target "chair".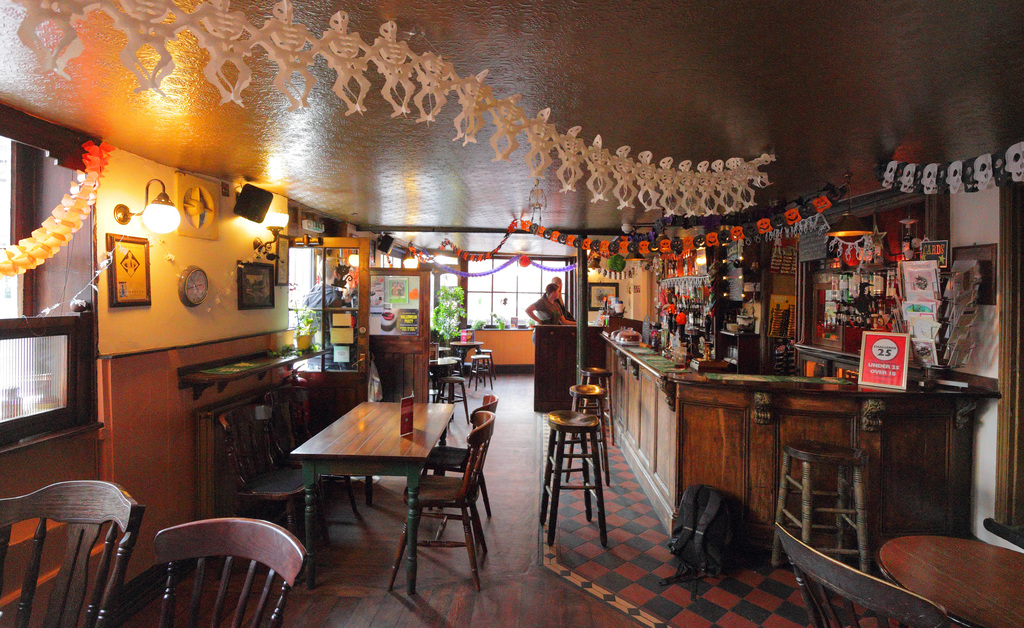
Target region: Rect(218, 407, 323, 565).
